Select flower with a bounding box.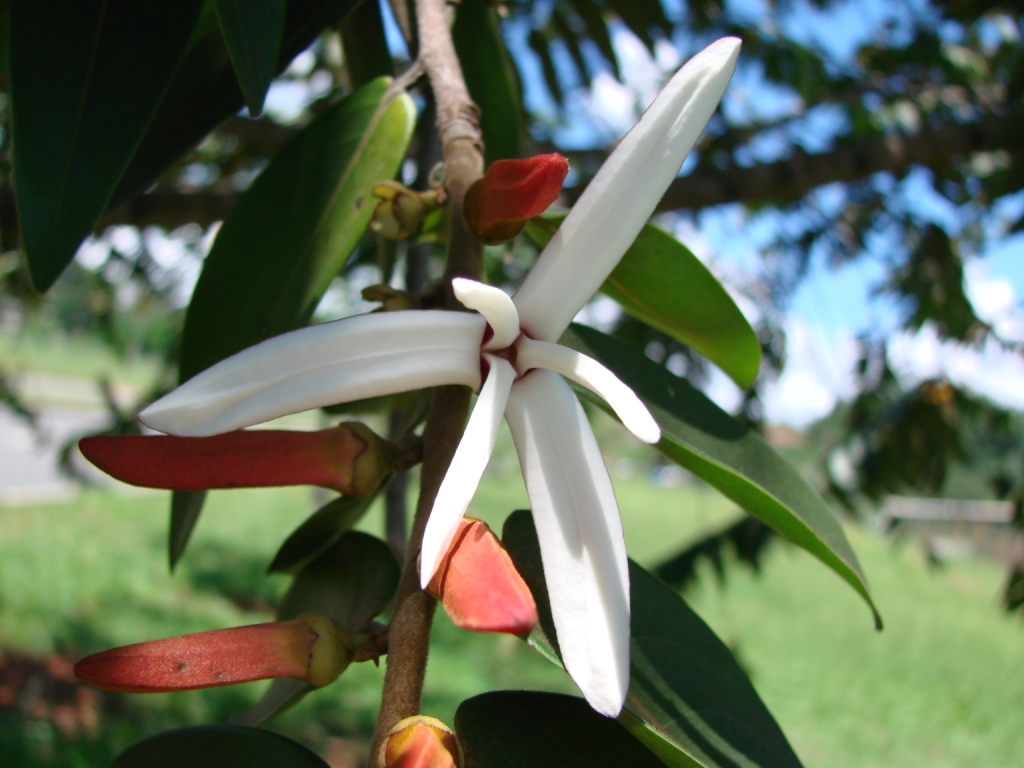
82 418 389 502.
